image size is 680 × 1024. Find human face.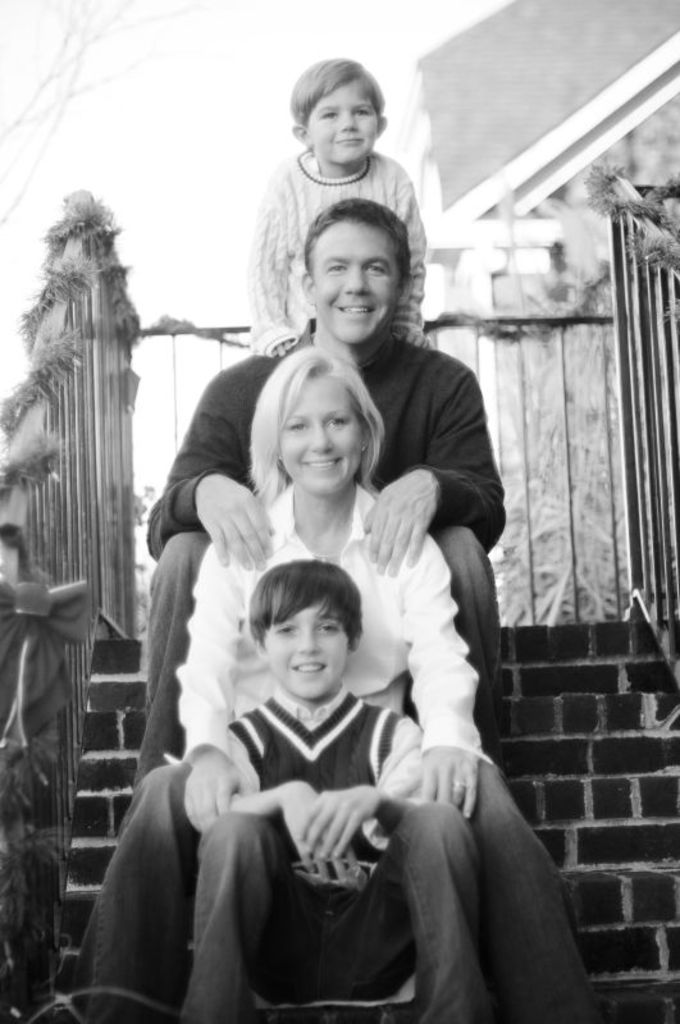
269,603,346,695.
